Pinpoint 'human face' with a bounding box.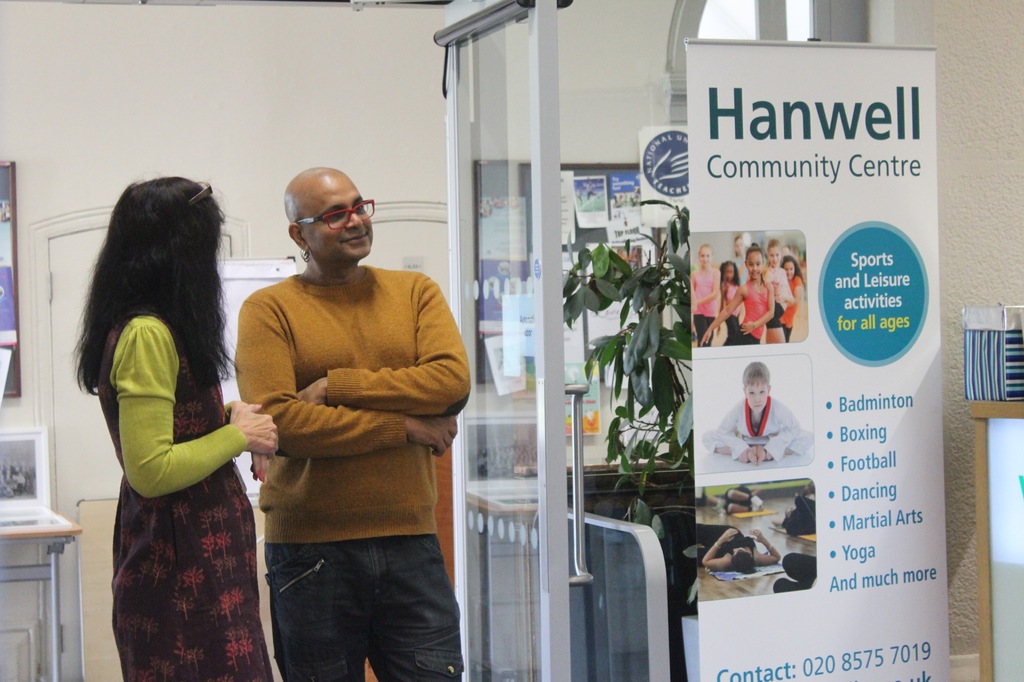
left=733, top=239, right=742, bottom=256.
